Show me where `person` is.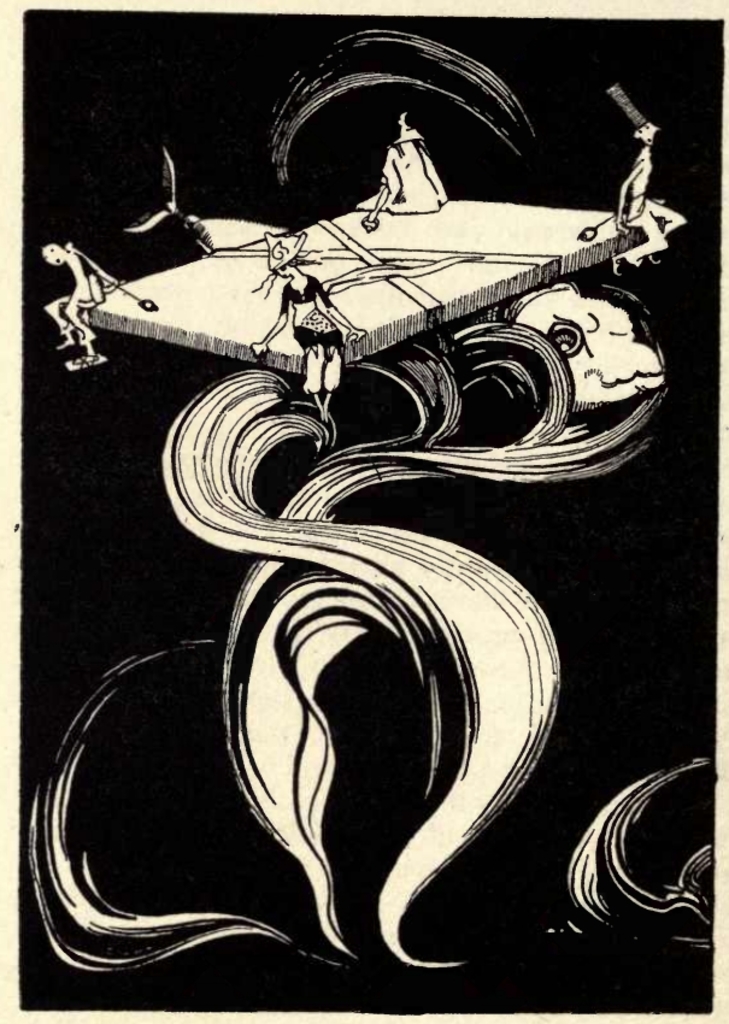
`person` is at box=[245, 223, 372, 420].
